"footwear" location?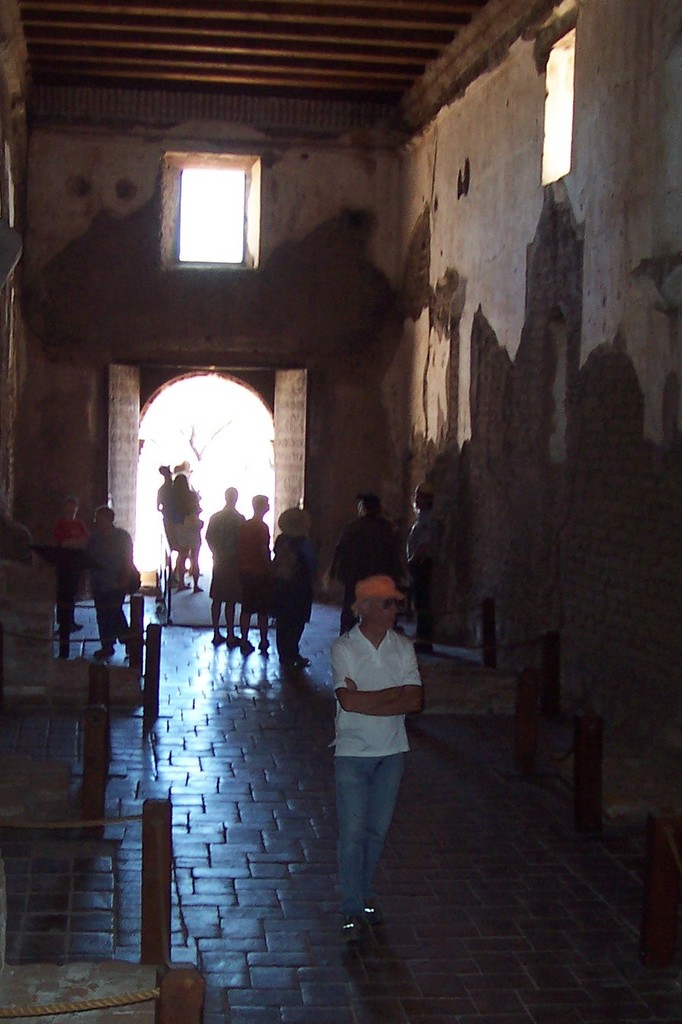
[227,636,239,649]
